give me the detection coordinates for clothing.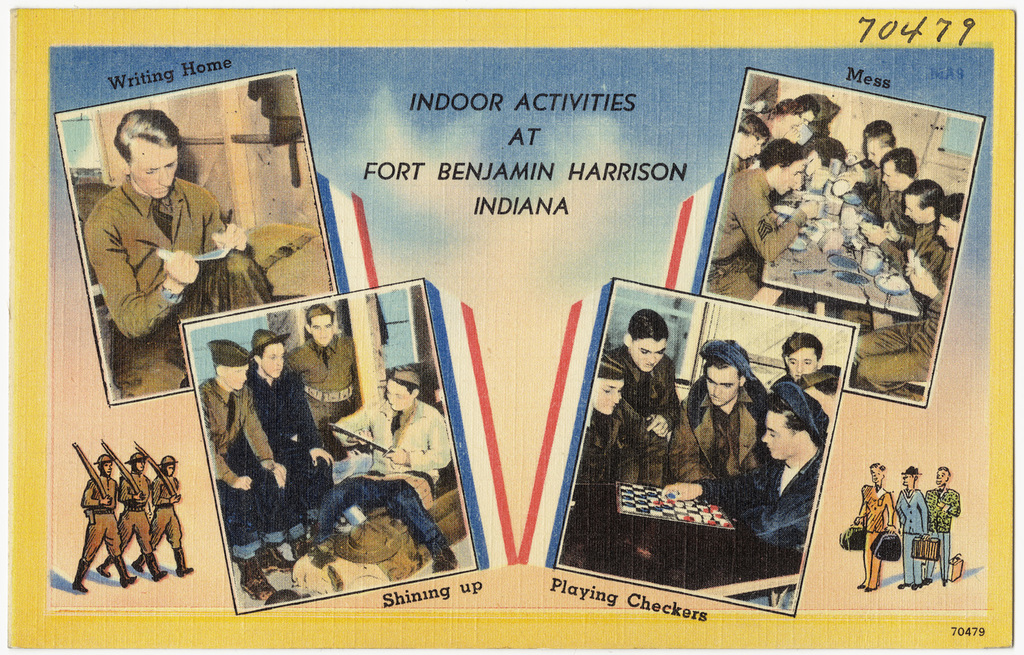
(x1=915, y1=254, x2=944, y2=377).
